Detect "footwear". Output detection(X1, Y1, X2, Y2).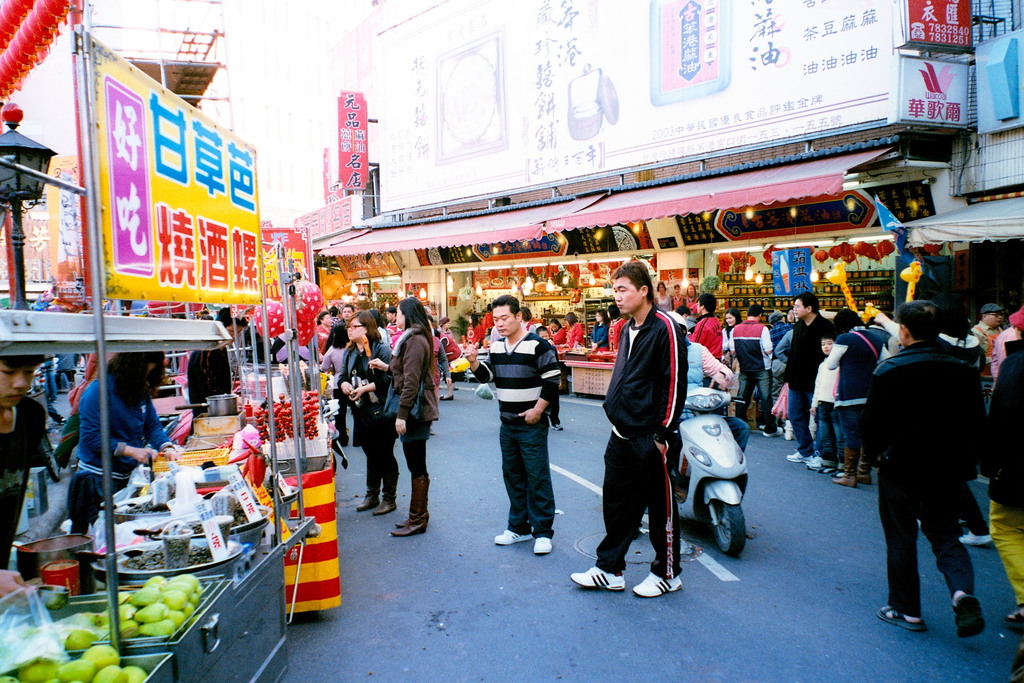
detection(950, 597, 996, 633).
